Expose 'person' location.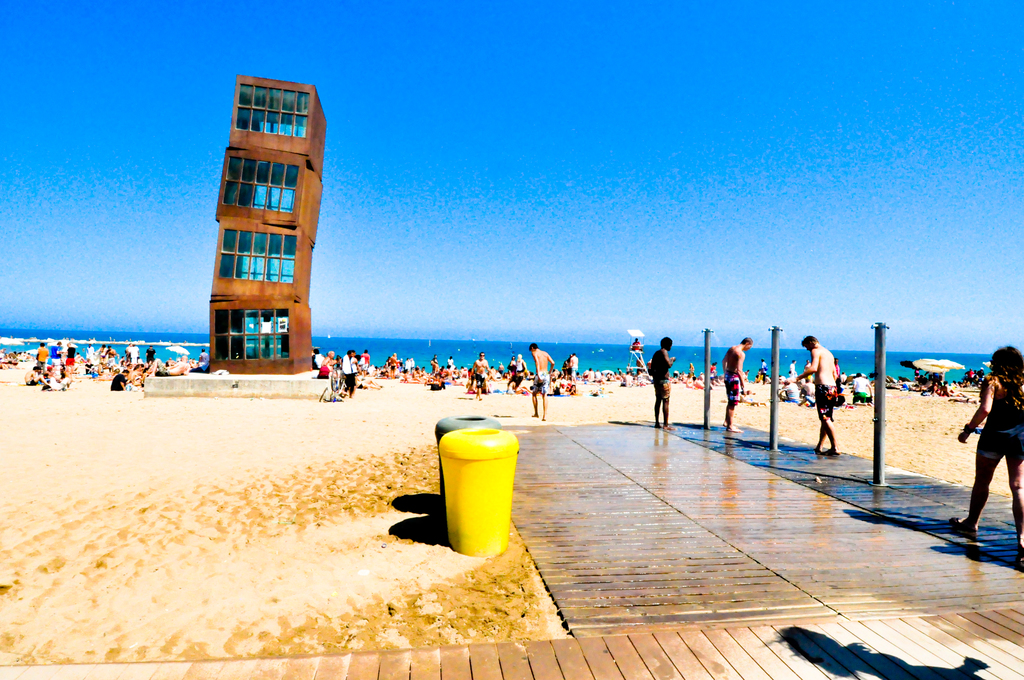
Exposed at crop(531, 346, 556, 421).
